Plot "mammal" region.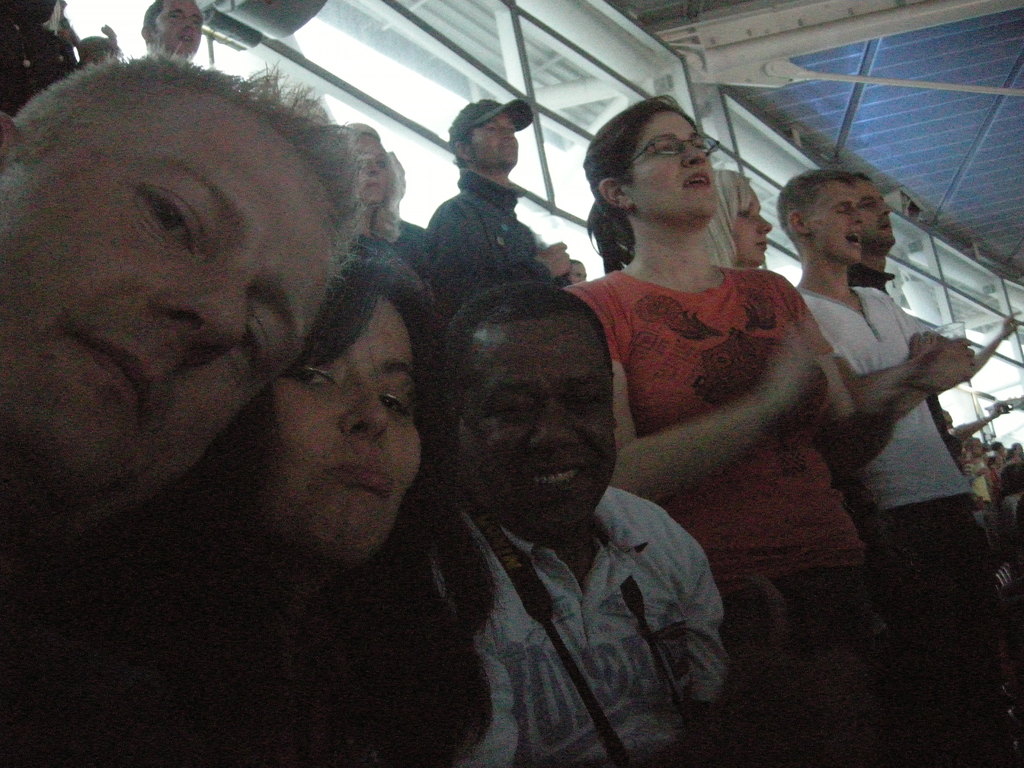
Plotted at l=412, t=274, r=733, b=767.
